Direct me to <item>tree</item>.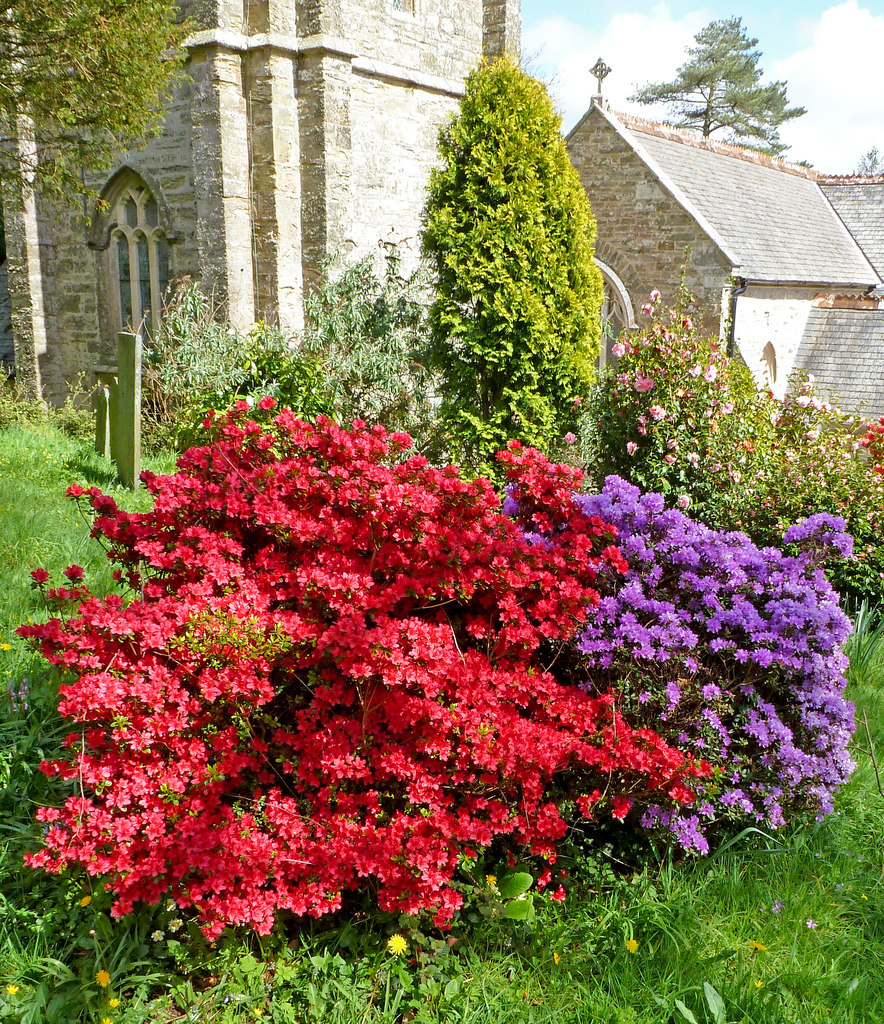
Direction: box(399, 42, 618, 522).
